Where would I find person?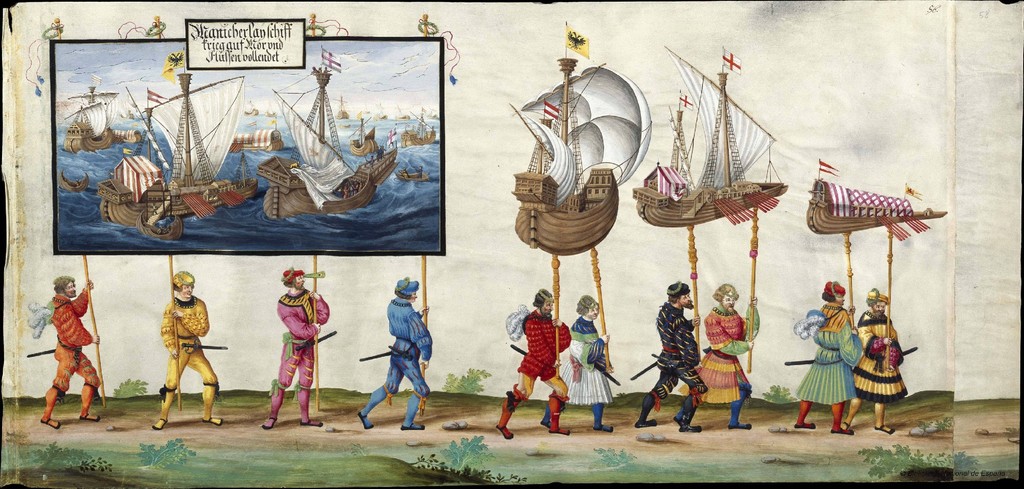
At (x1=674, y1=281, x2=761, y2=430).
